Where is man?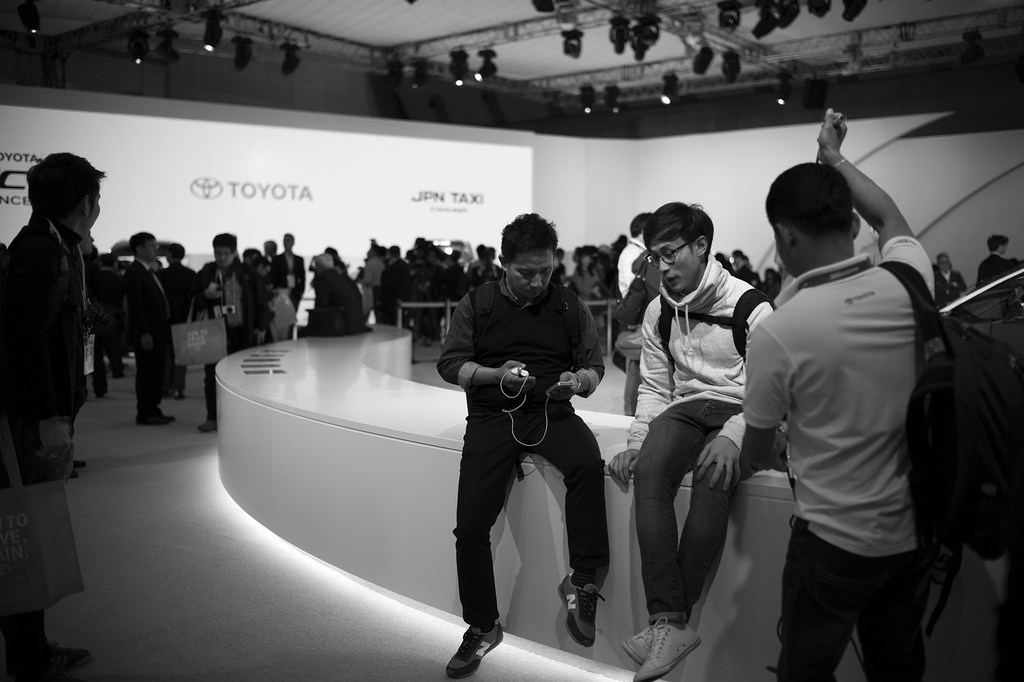
0/153/118/681.
